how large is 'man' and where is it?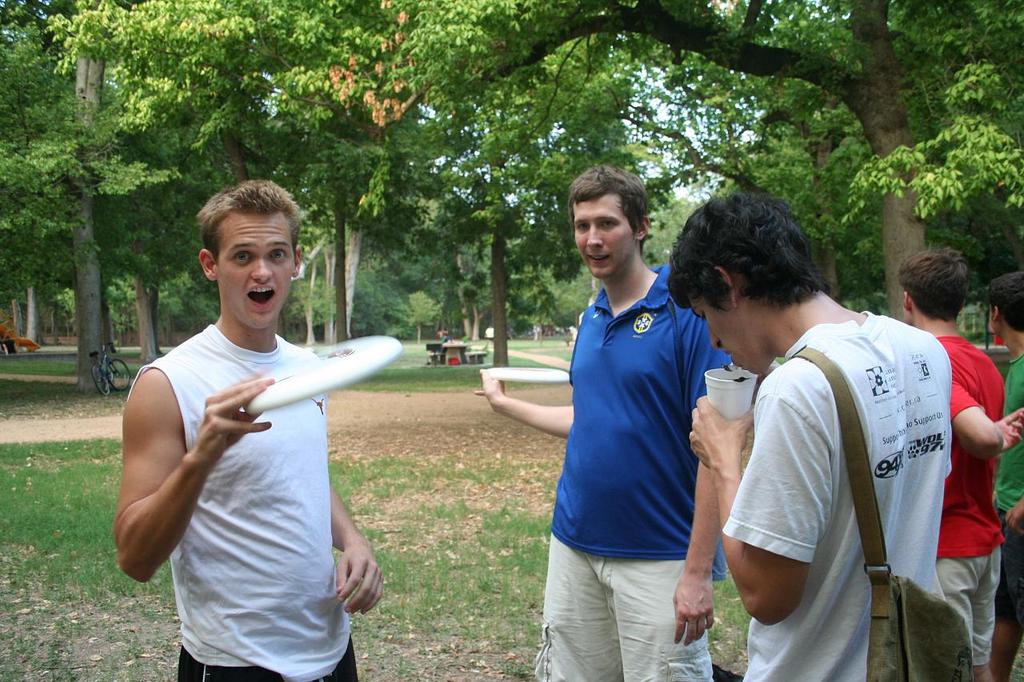
Bounding box: box(83, 201, 398, 663).
